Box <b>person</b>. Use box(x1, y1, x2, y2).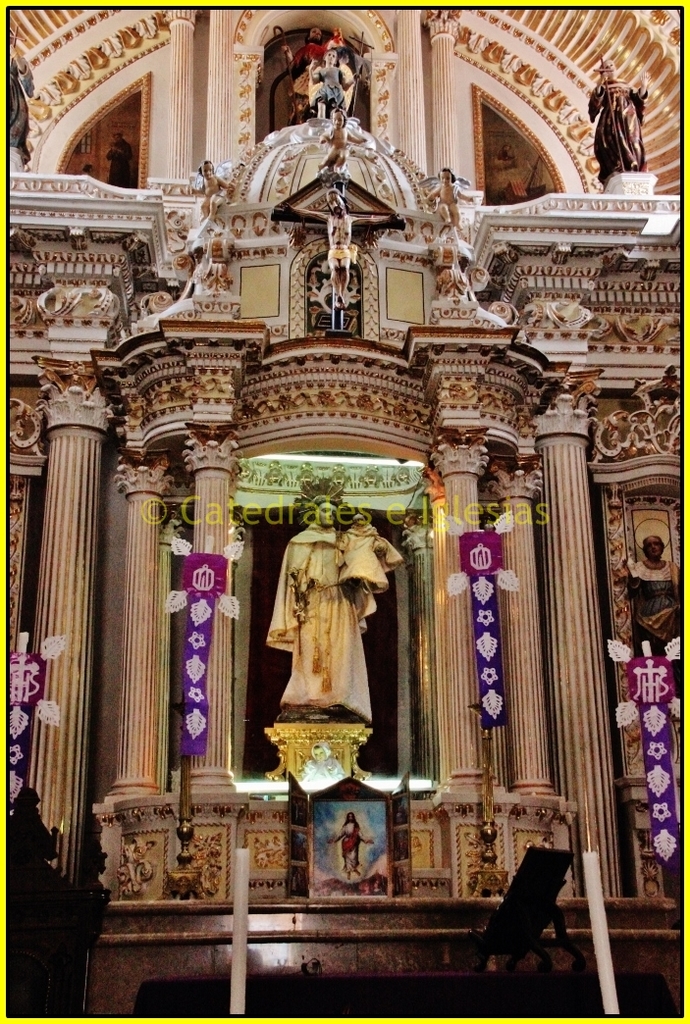
box(318, 107, 368, 172).
